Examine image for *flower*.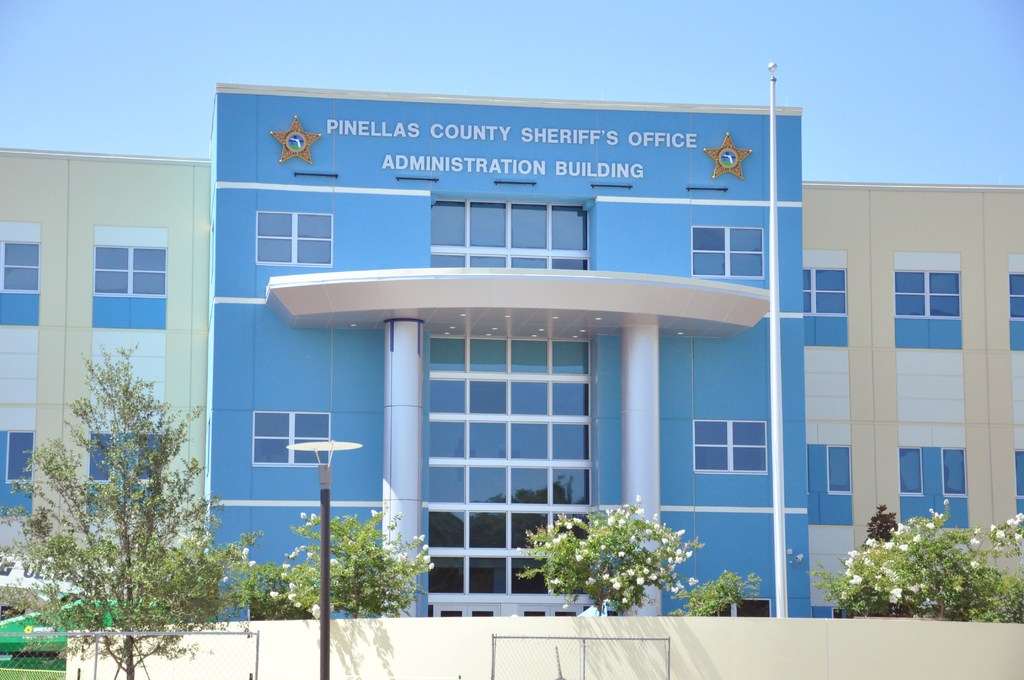
Examination result: bbox=[1007, 515, 1023, 526].
